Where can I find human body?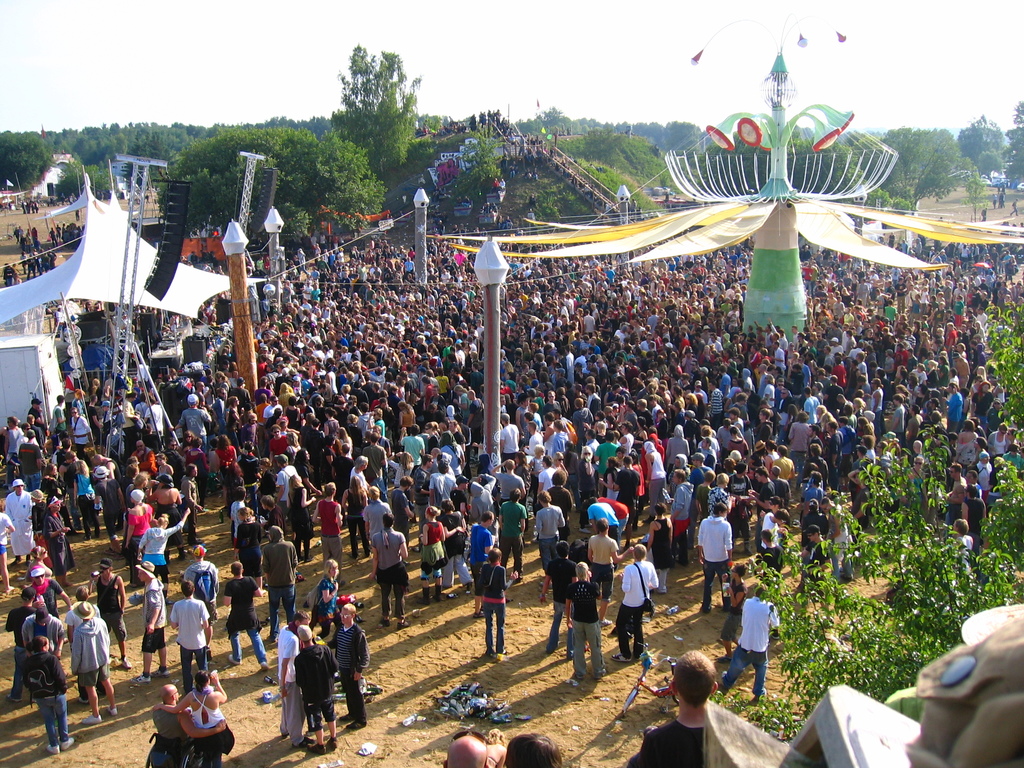
You can find it at Rect(70, 614, 122, 725).
